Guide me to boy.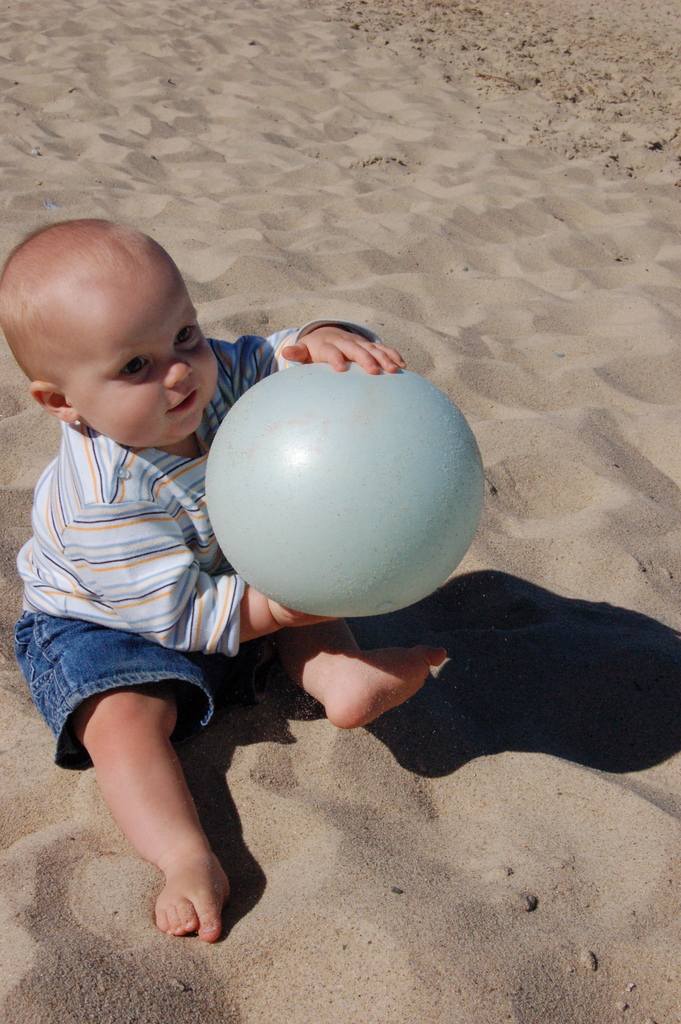
Guidance: l=10, t=212, r=450, b=953.
